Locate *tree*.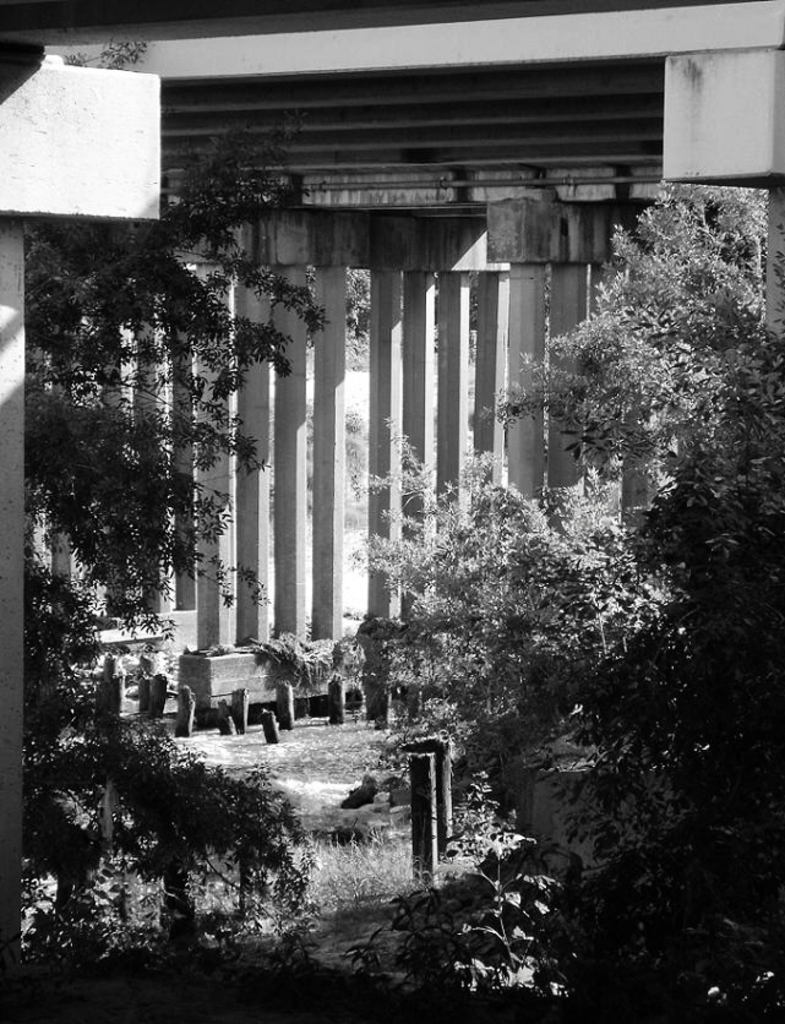
Bounding box: (349, 180, 784, 996).
